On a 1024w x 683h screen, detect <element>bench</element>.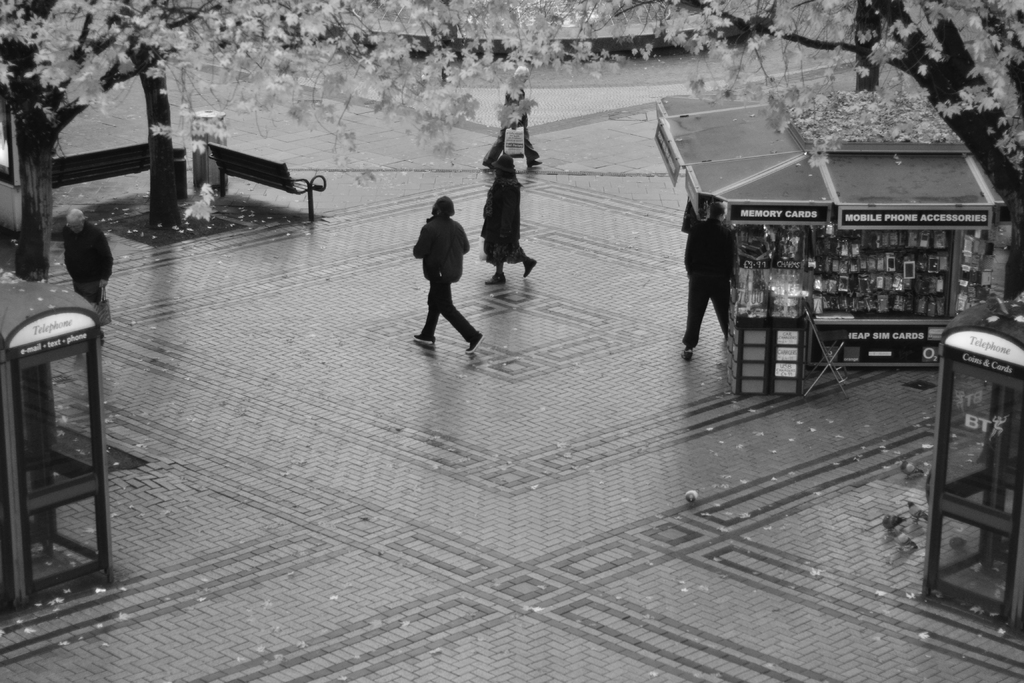
rect(0, 134, 189, 205).
